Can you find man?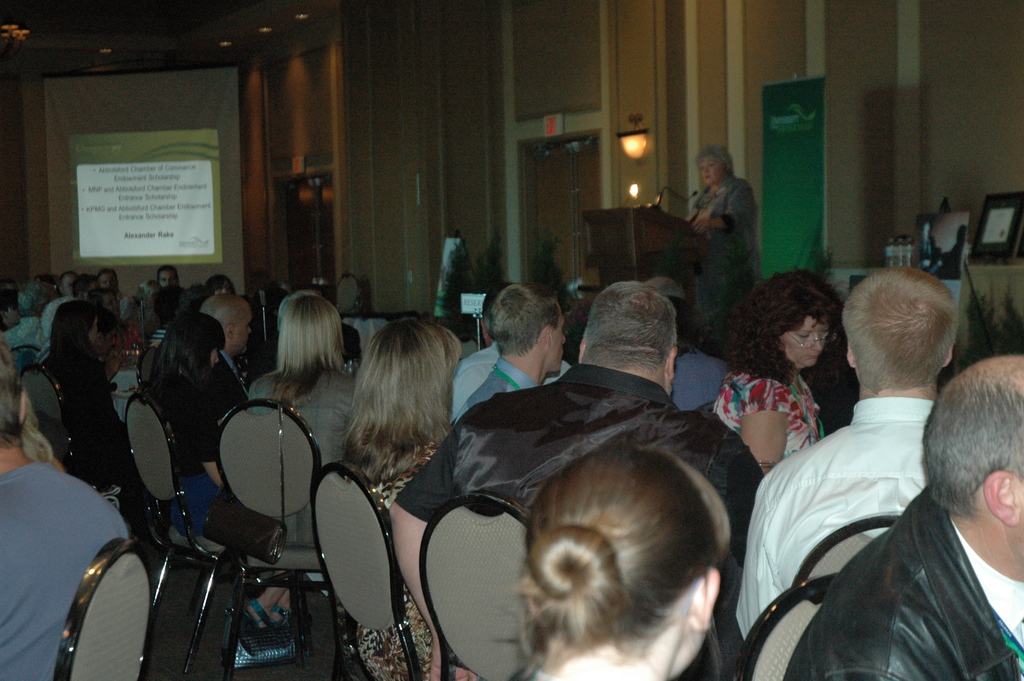
Yes, bounding box: <box>0,330,130,680</box>.
